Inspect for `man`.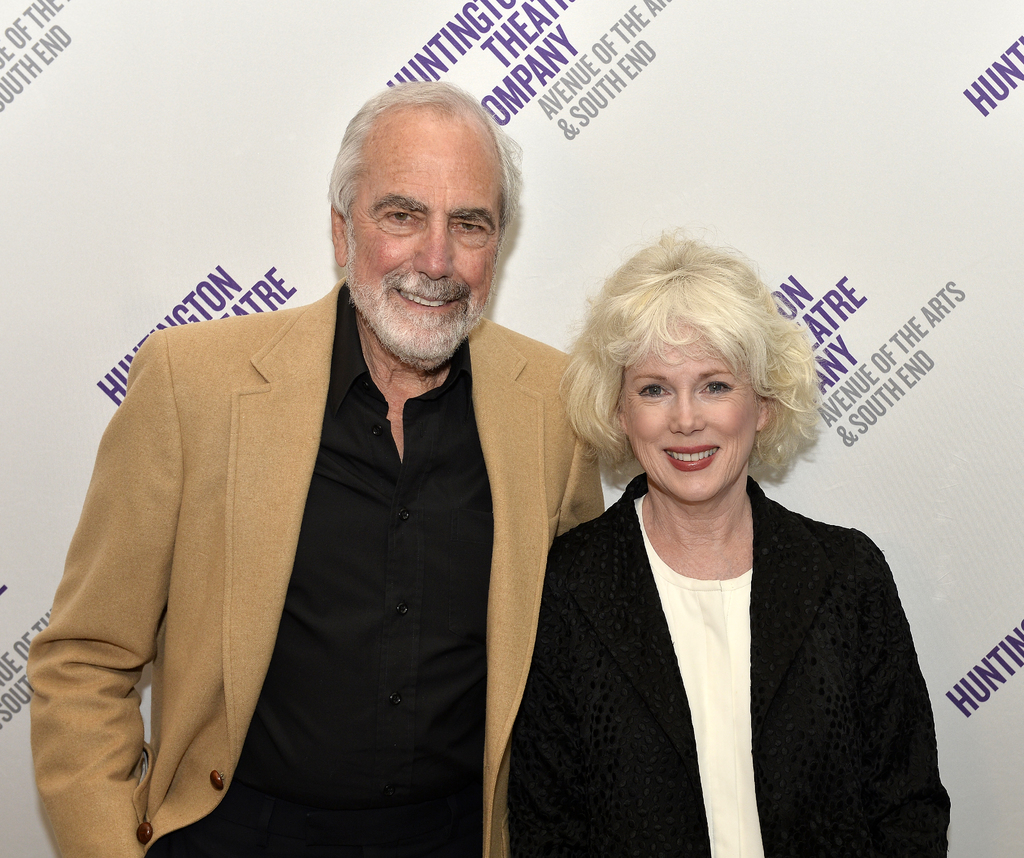
Inspection: box=[53, 97, 592, 845].
